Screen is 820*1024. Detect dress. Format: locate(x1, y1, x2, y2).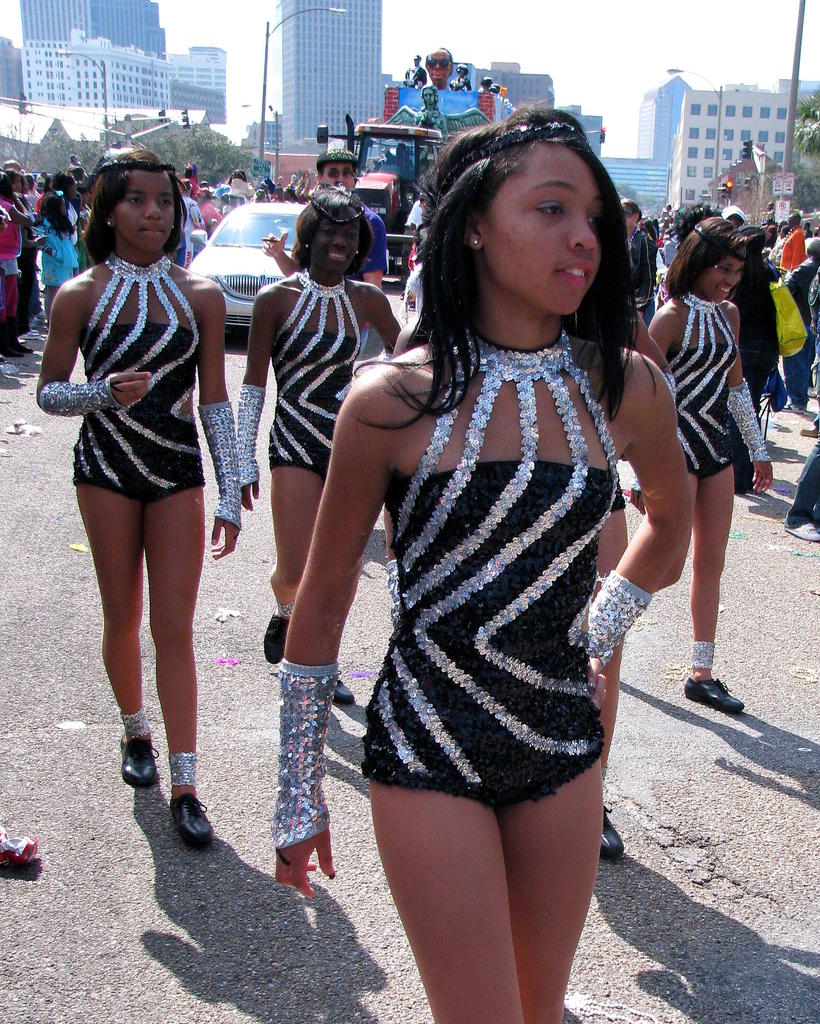
locate(268, 330, 357, 481).
